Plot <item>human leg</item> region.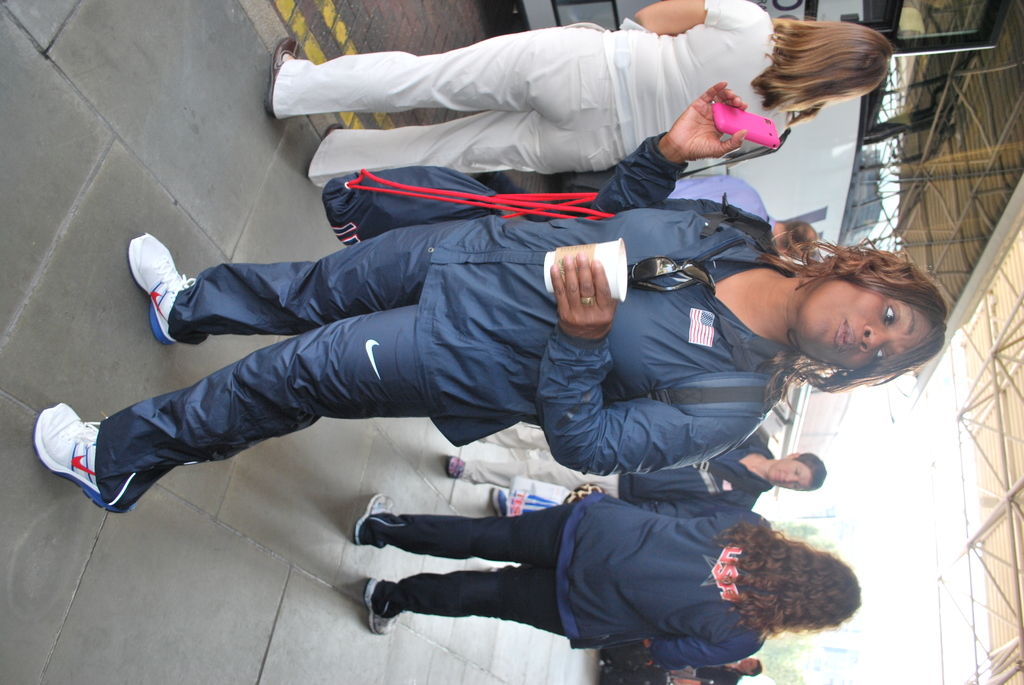
Plotted at 351 491 624 572.
